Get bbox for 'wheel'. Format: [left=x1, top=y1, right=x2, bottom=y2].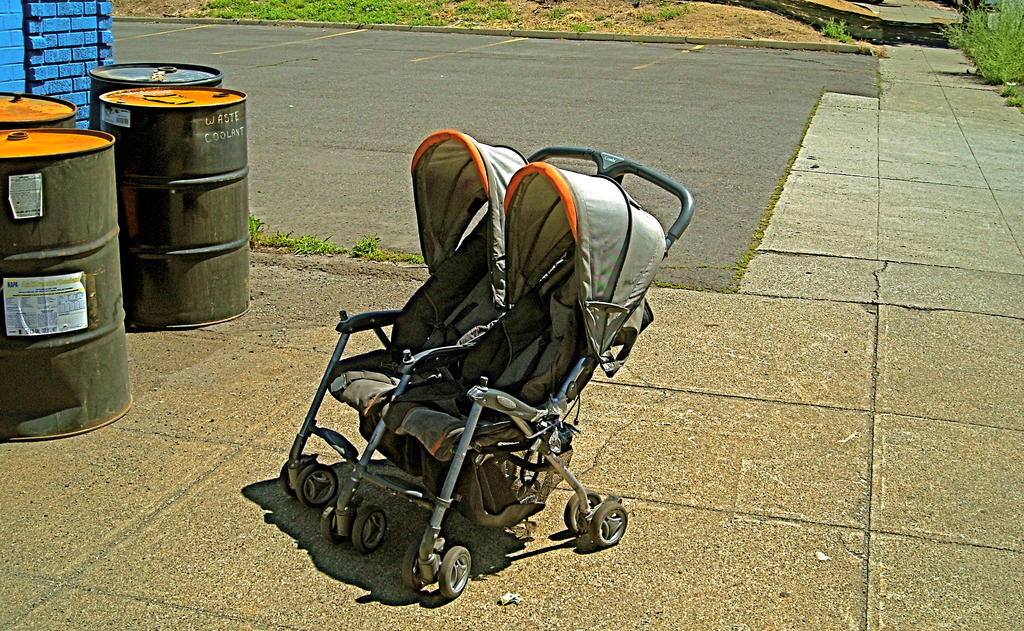
[left=513, top=475, right=542, bottom=503].
